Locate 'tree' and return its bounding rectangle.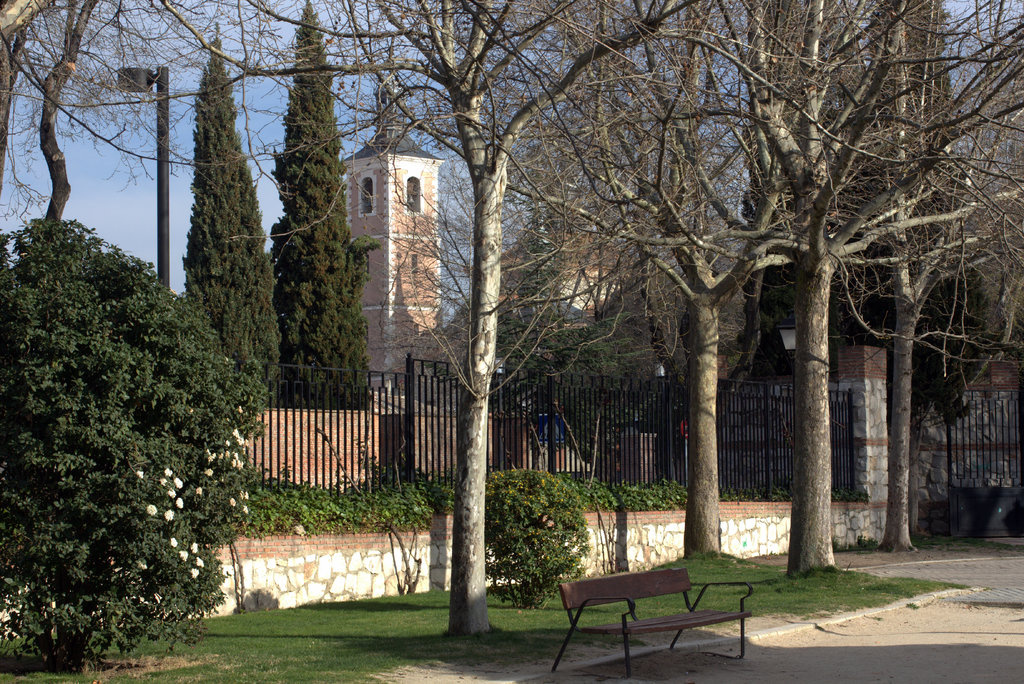
crop(181, 20, 281, 411).
